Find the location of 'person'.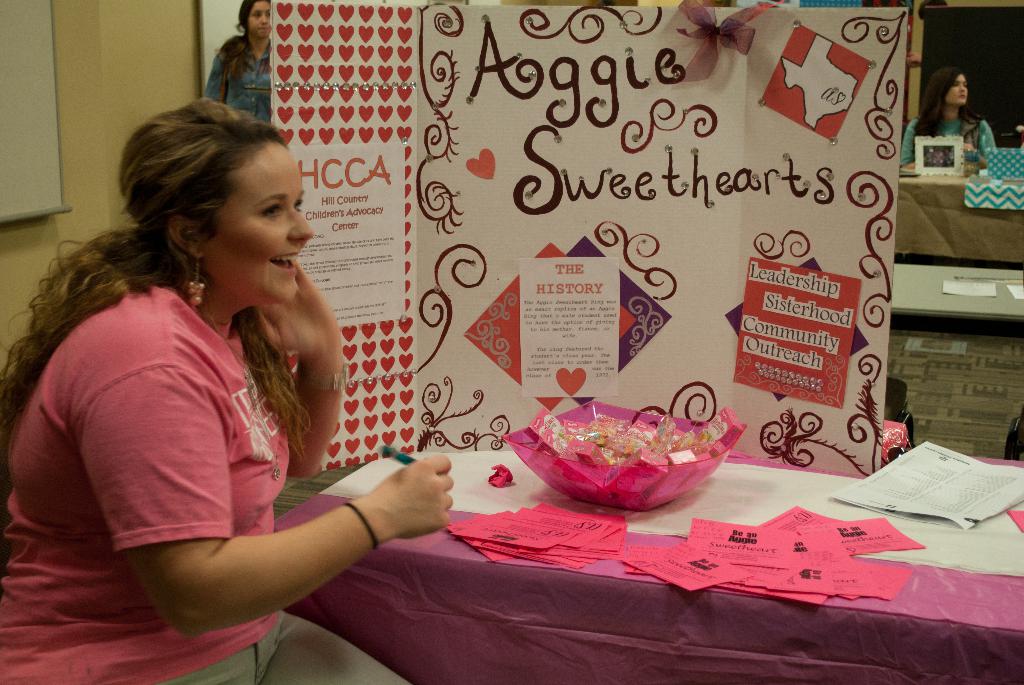
Location: rect(903, 61, 998, 173).
